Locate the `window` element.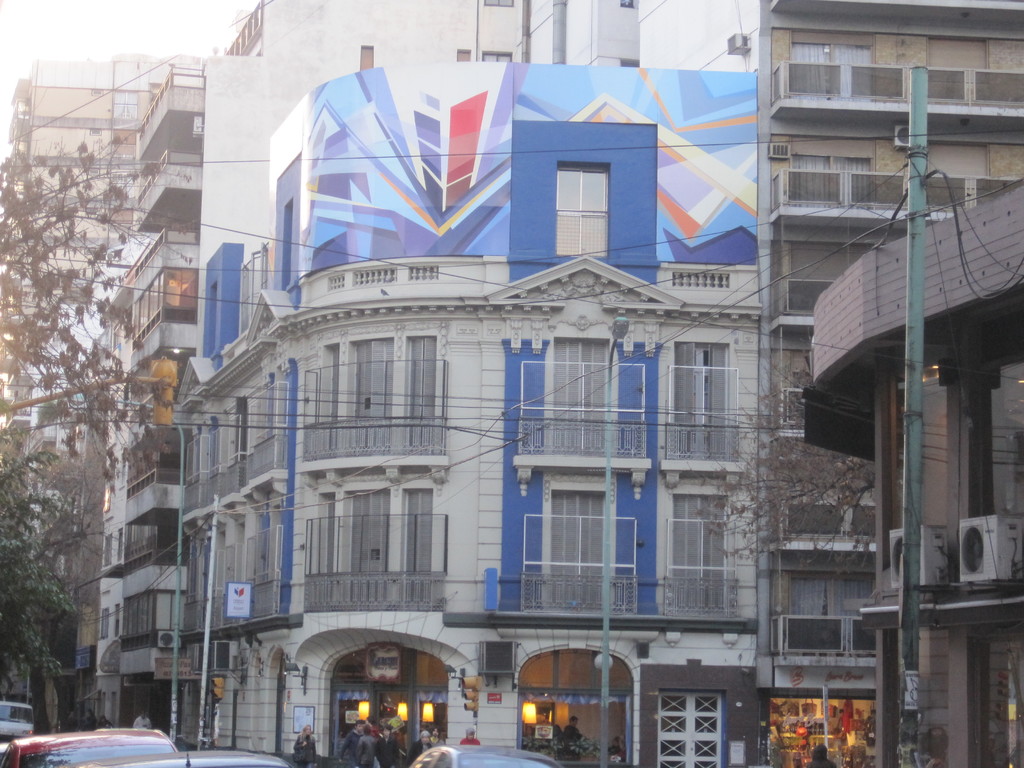
Element bbox: (790, 40, 874, 102).
